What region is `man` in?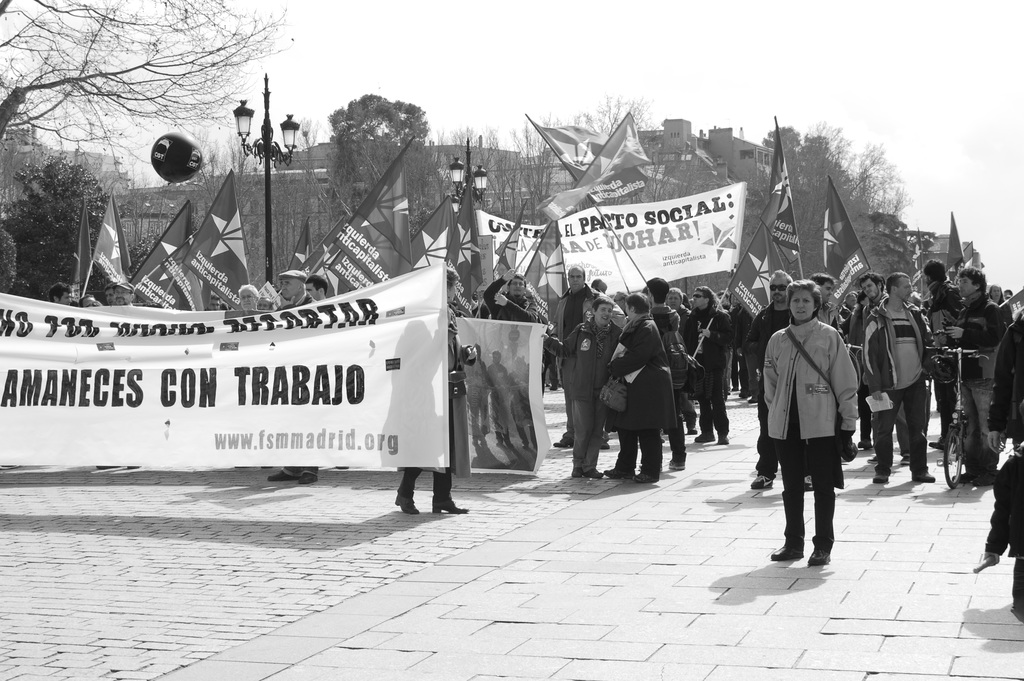
detection(858, 265, 933, 486).
